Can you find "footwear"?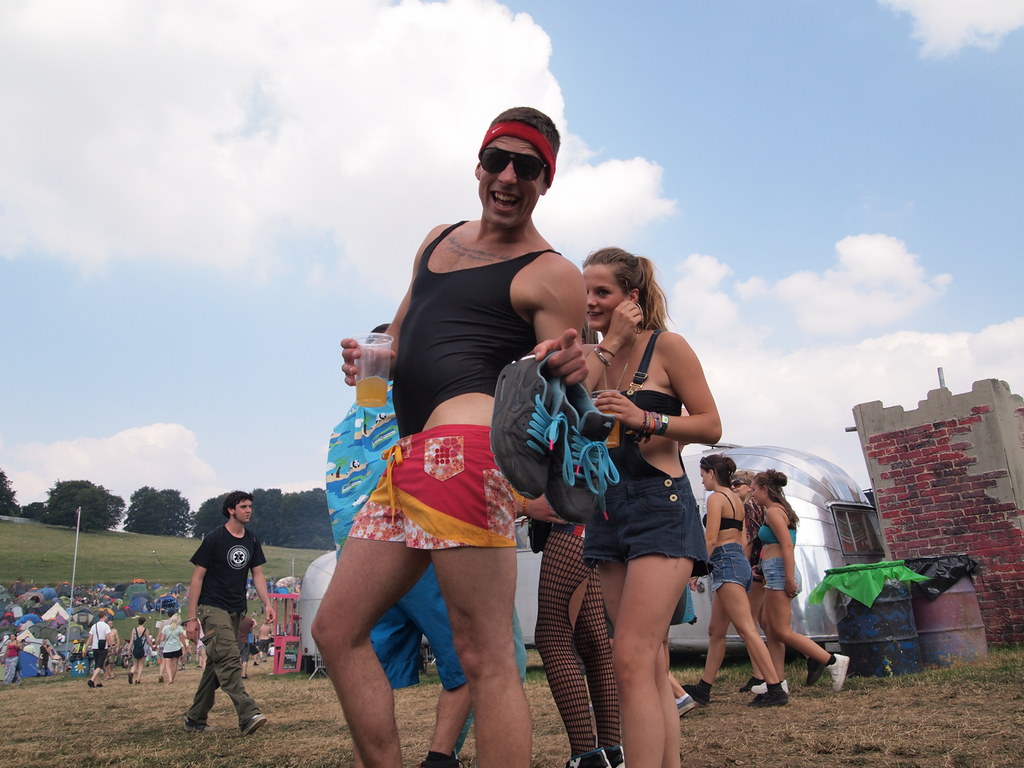
Yes, bounding box: (415,753,469,767).
